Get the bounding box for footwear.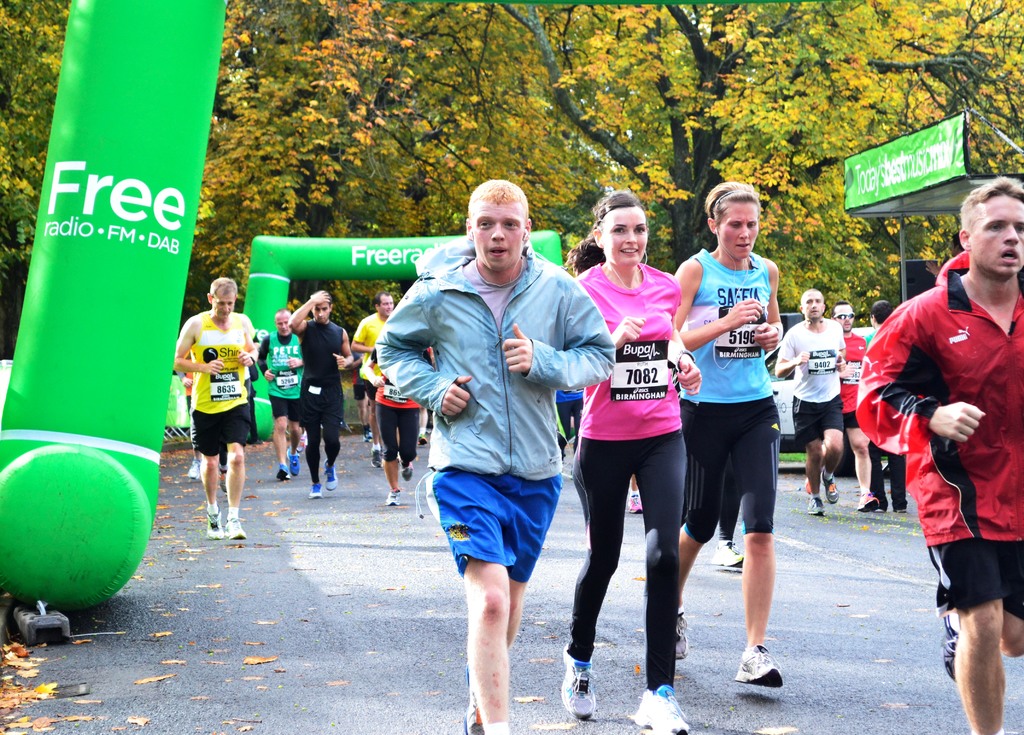
<bbox>384, 489, 403, 504</bbox>.
